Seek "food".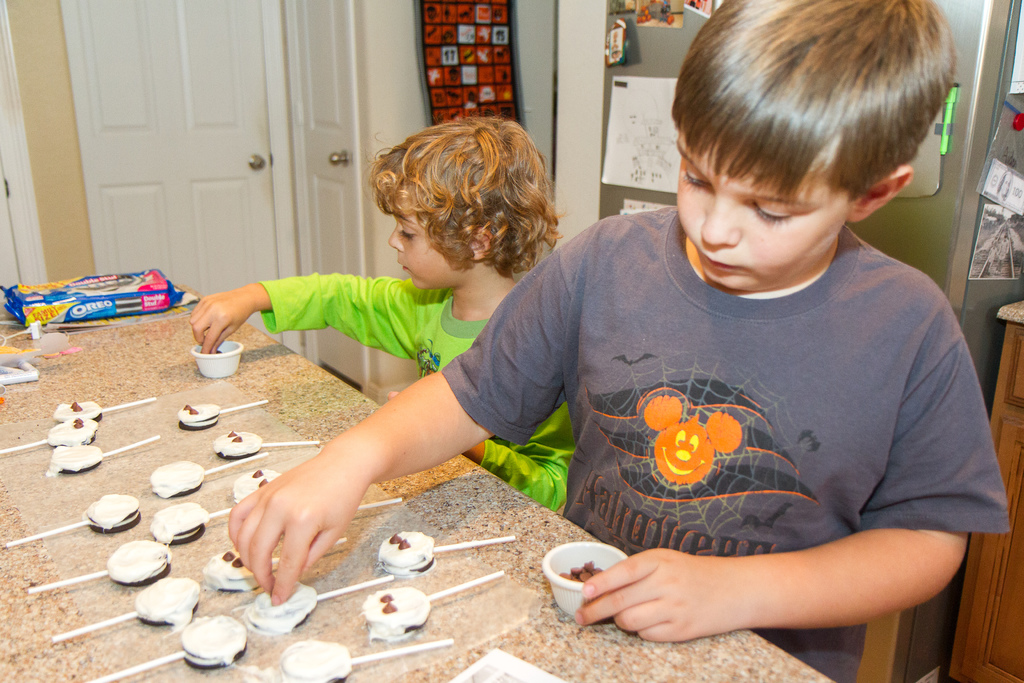
(x1=226, y1=430, x2=236, y2=439).
